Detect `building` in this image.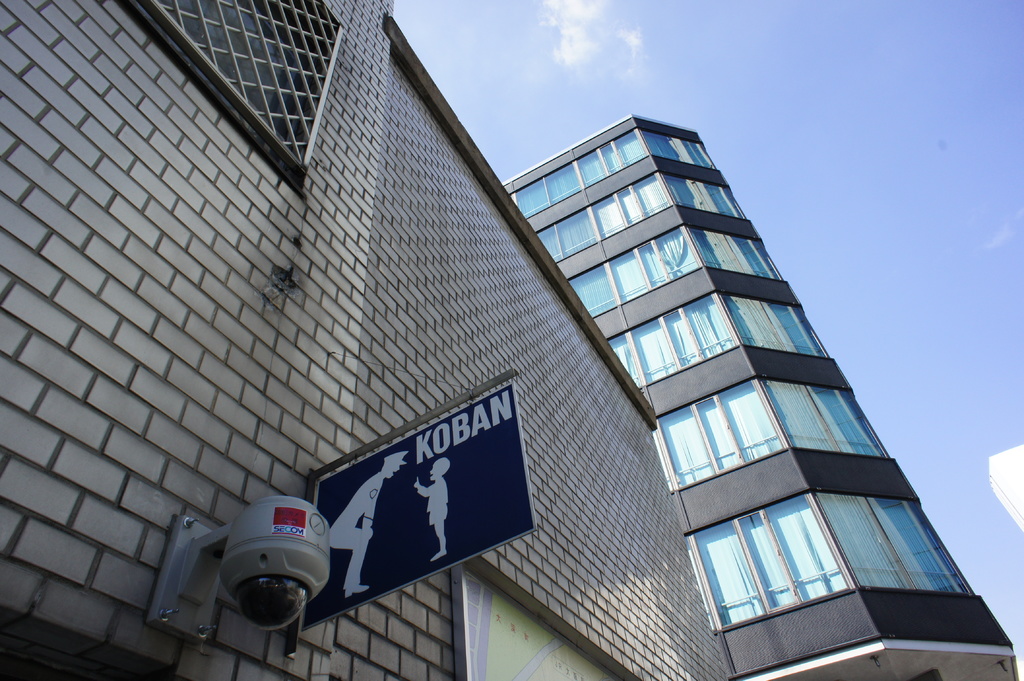
Detection: bbox(500, 112, 1021, 680).
